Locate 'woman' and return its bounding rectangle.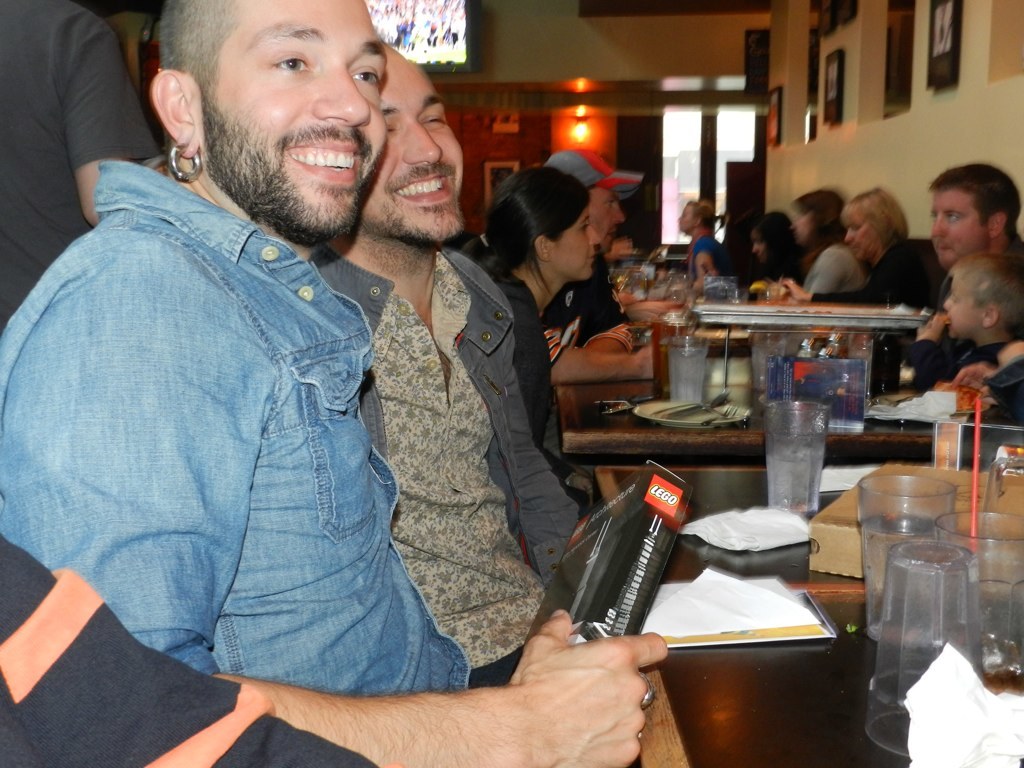
743/217/809/288.
